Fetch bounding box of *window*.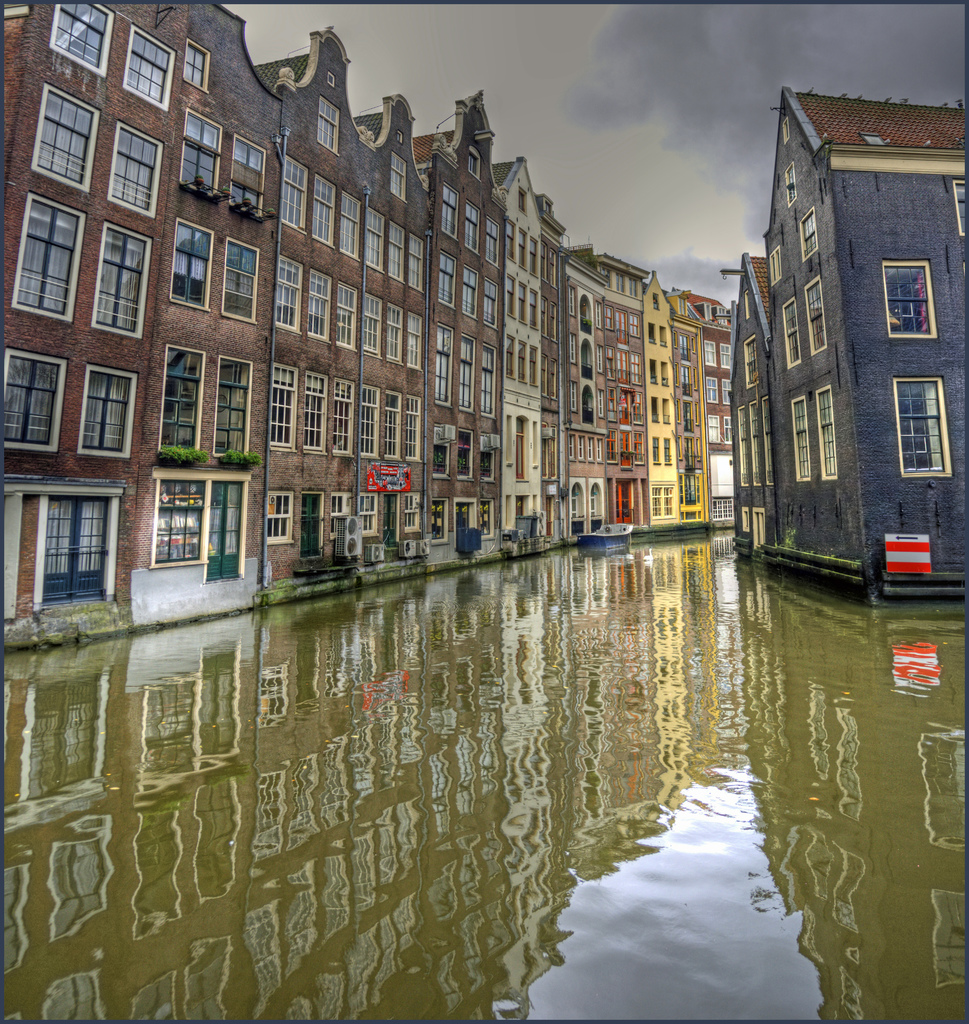
Bbox: detection(459, 209, 480, 250).
